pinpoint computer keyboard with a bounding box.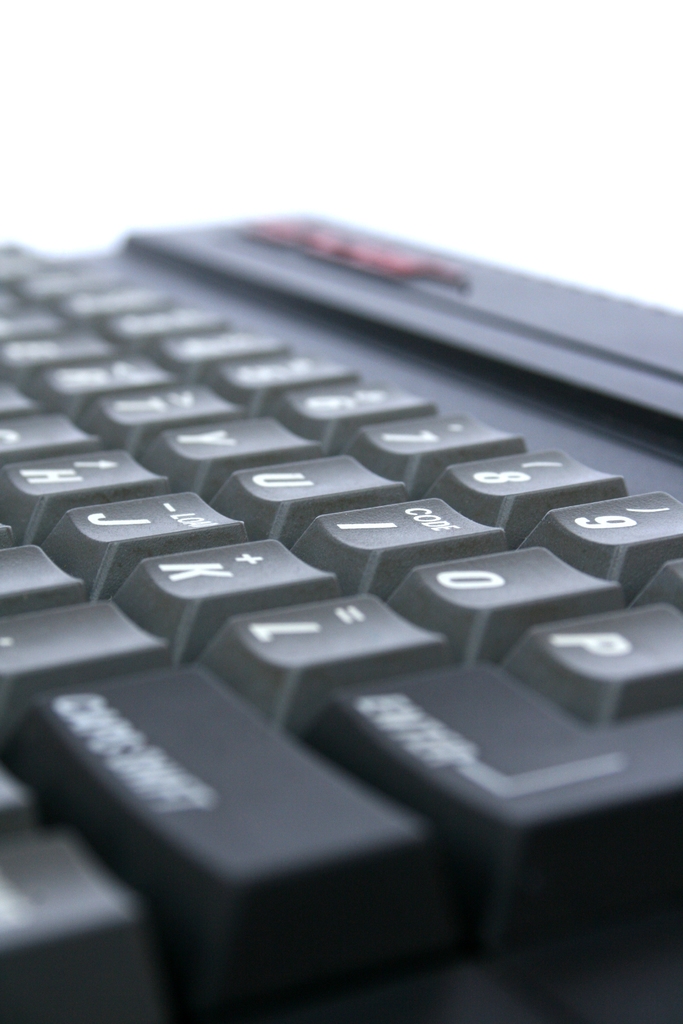
bbox=(0, 204, 680, 1023).
